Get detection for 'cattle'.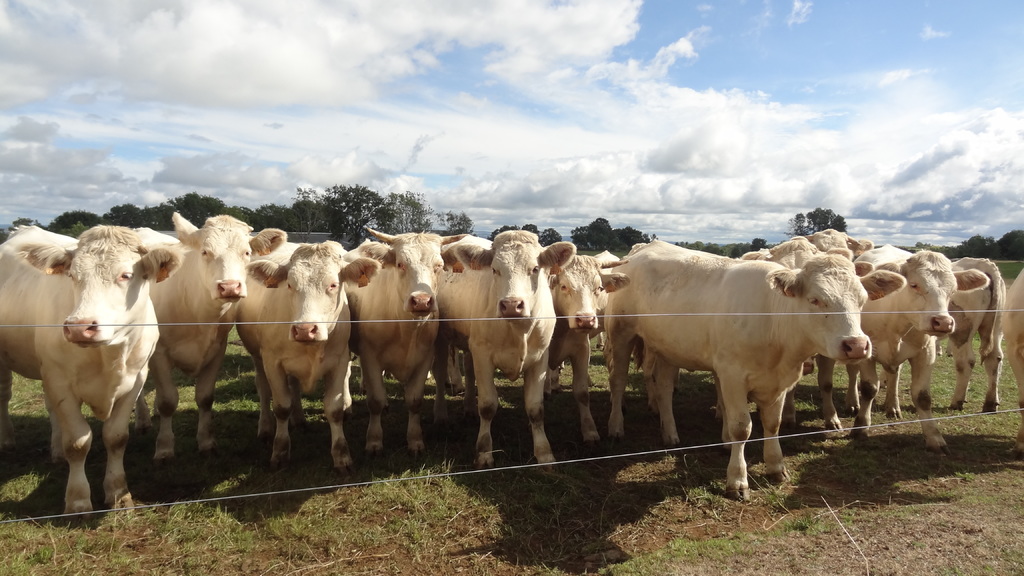
Detection: (945,260,1011,412).
